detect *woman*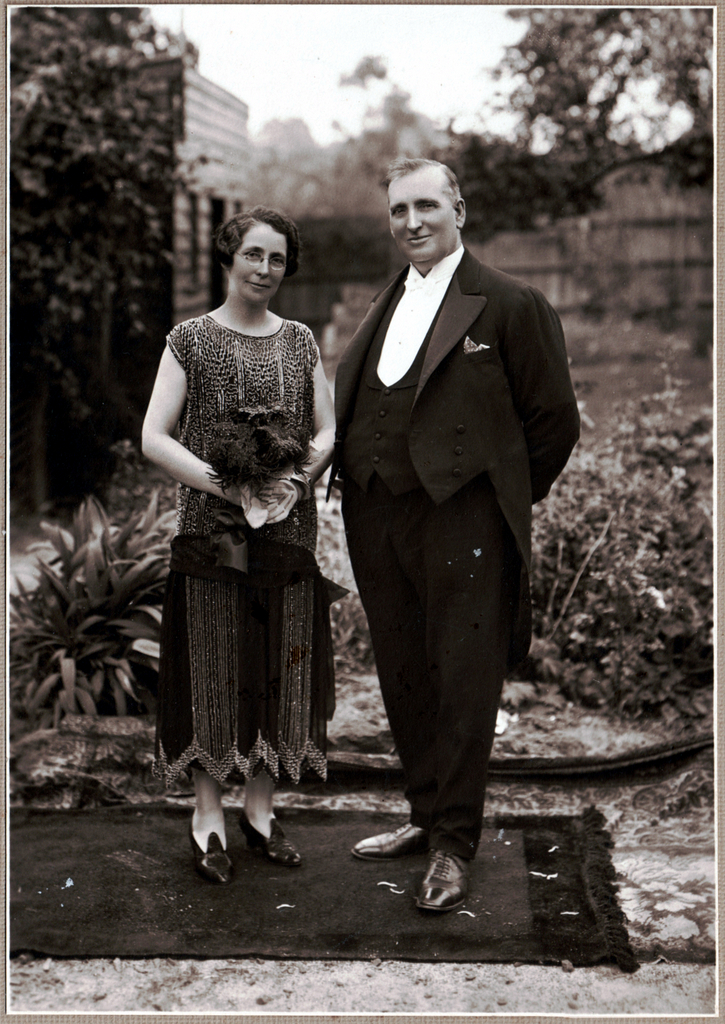
x1=142, y1=193, x2=355, y2=875
